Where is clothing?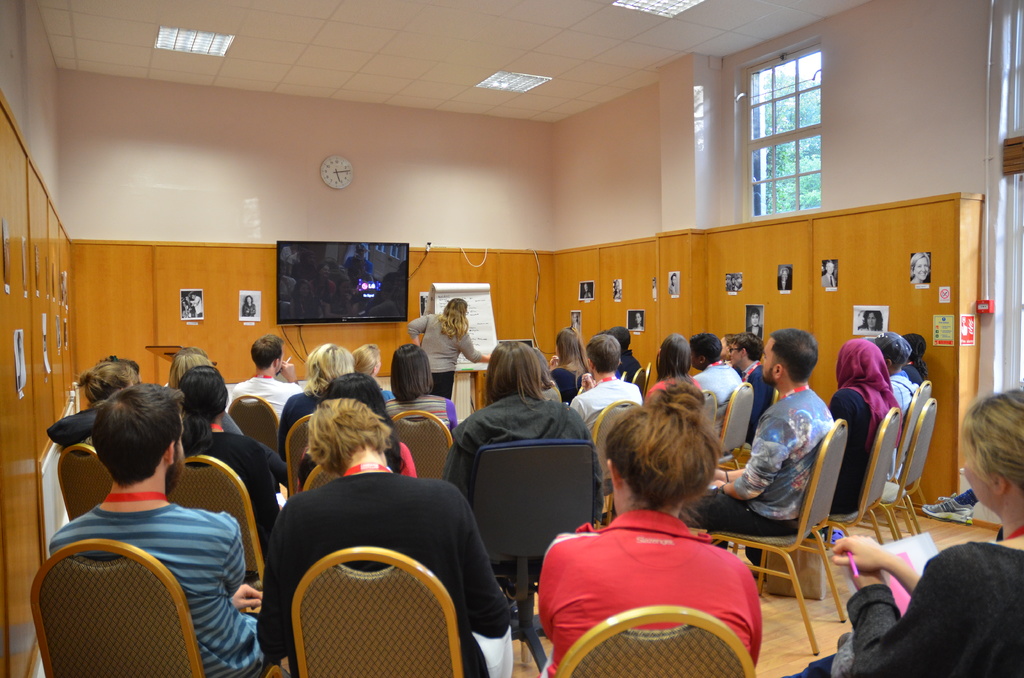
l=682, t=383, r=826, b=536.
